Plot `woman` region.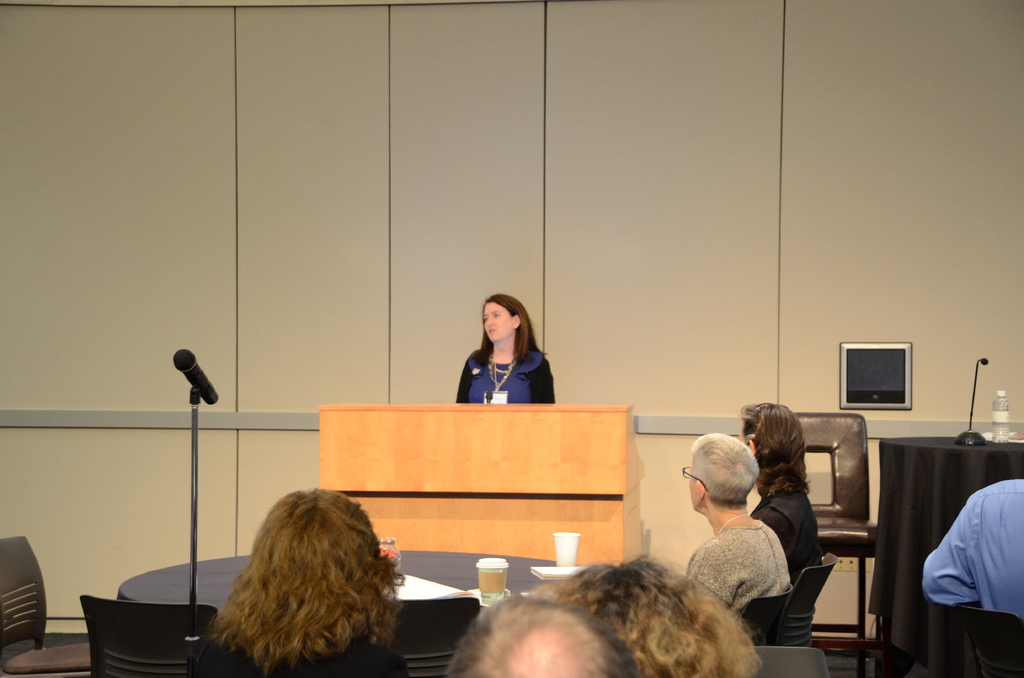
Plotted at l=439, t=298, r=561, b=425.
